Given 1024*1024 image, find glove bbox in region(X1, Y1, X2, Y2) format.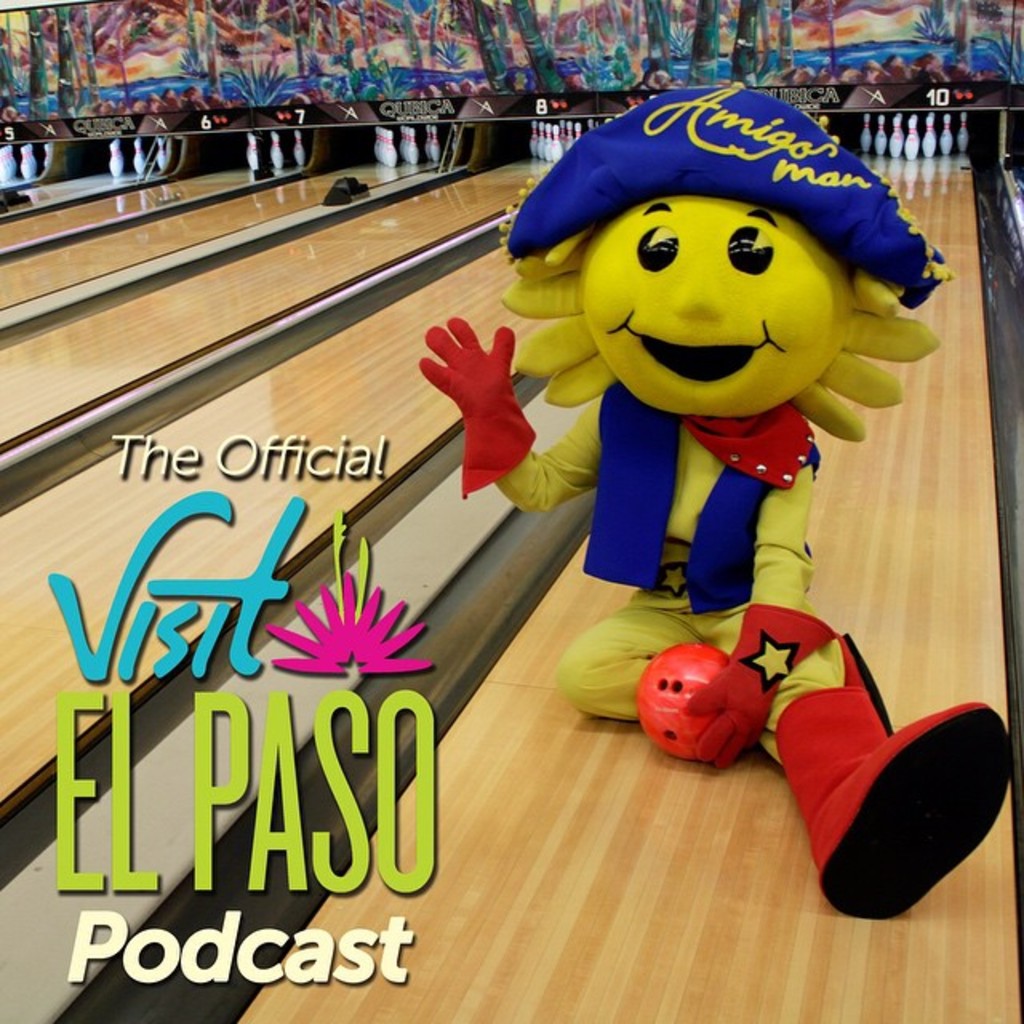
region(686, 608, 854, 766).
